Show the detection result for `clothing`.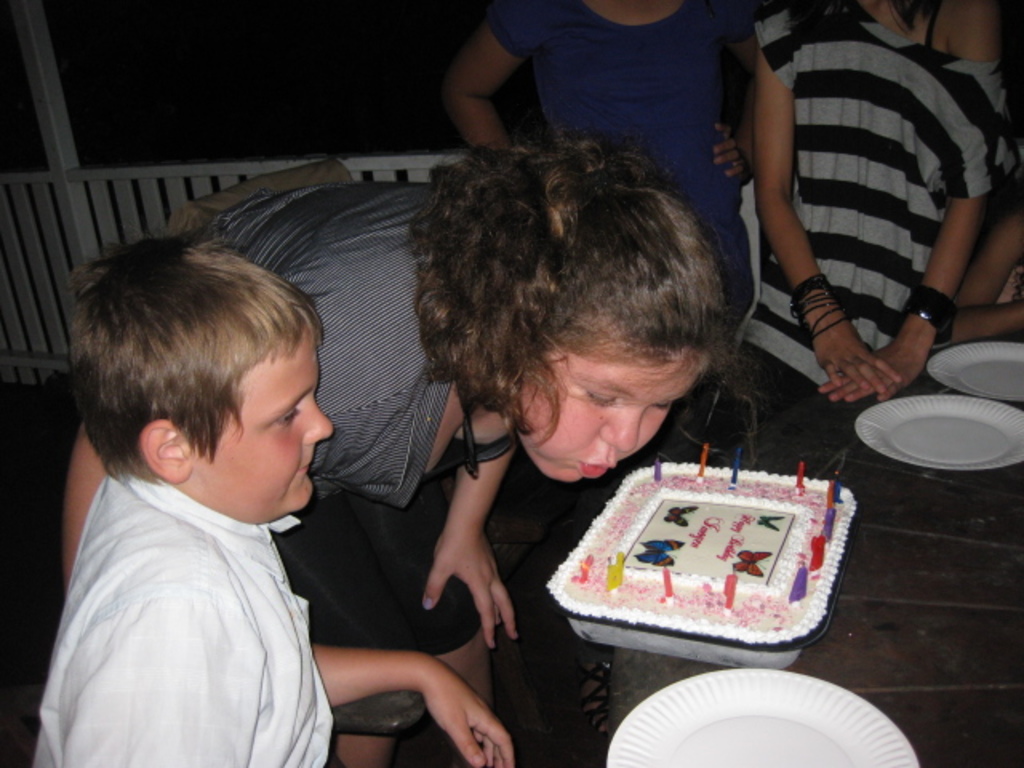
x1=490, y1=0, x2=757, y2=466.
